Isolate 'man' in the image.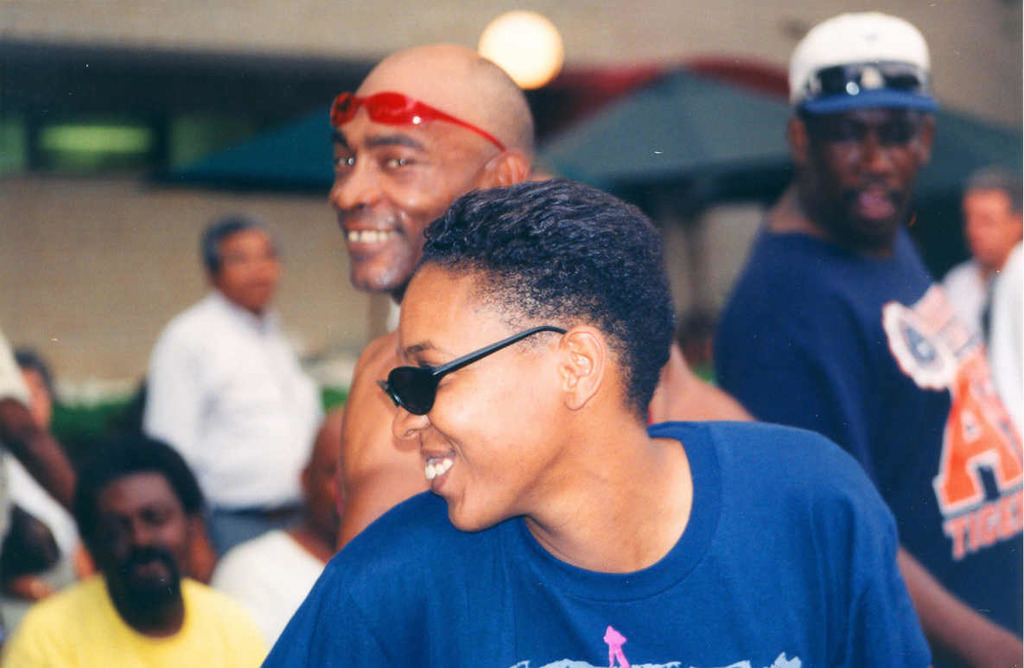
Isolated region: rect(208, 393, 338, 652).
